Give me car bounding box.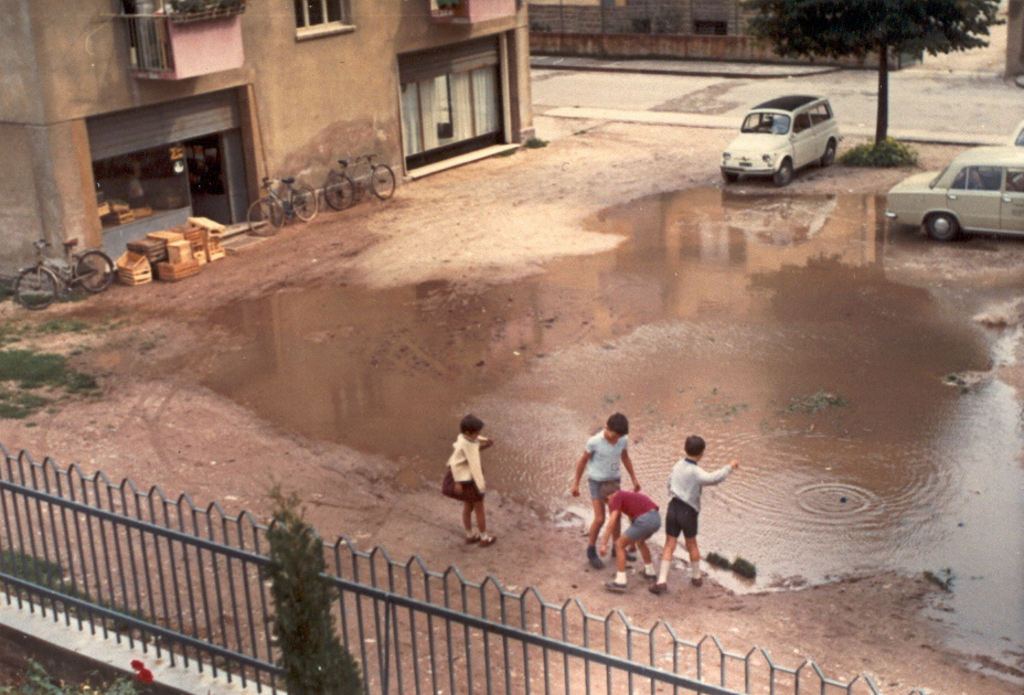
{"left": 714, "top": 94, "right": 836, "bottom": 189}.
